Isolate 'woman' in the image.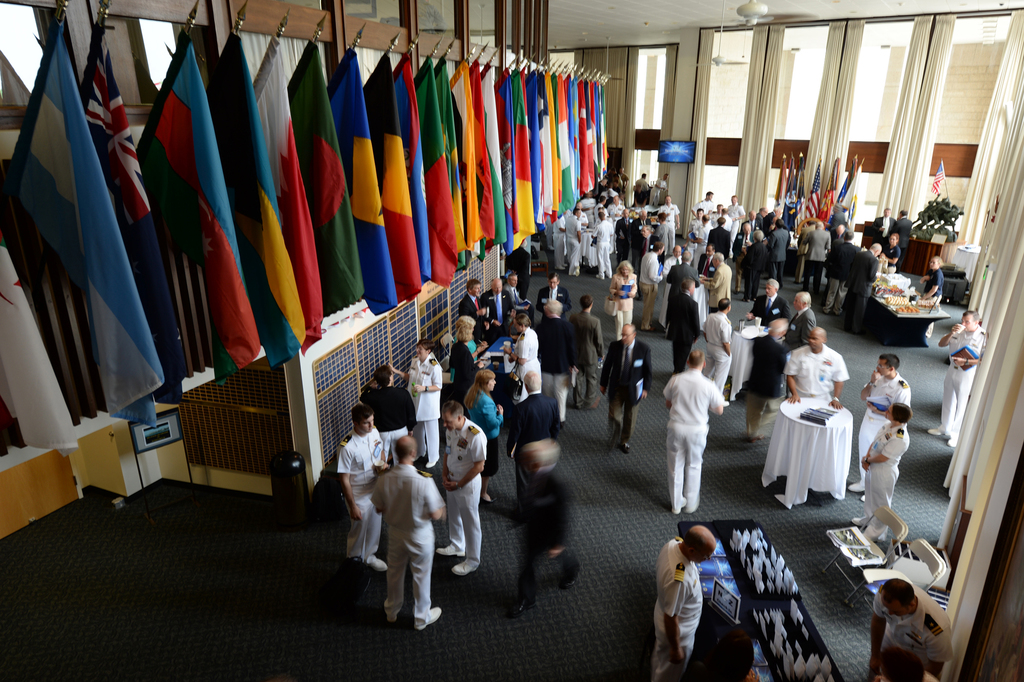
Isolated region: left=451, top=329, right=484, bottom=418.
